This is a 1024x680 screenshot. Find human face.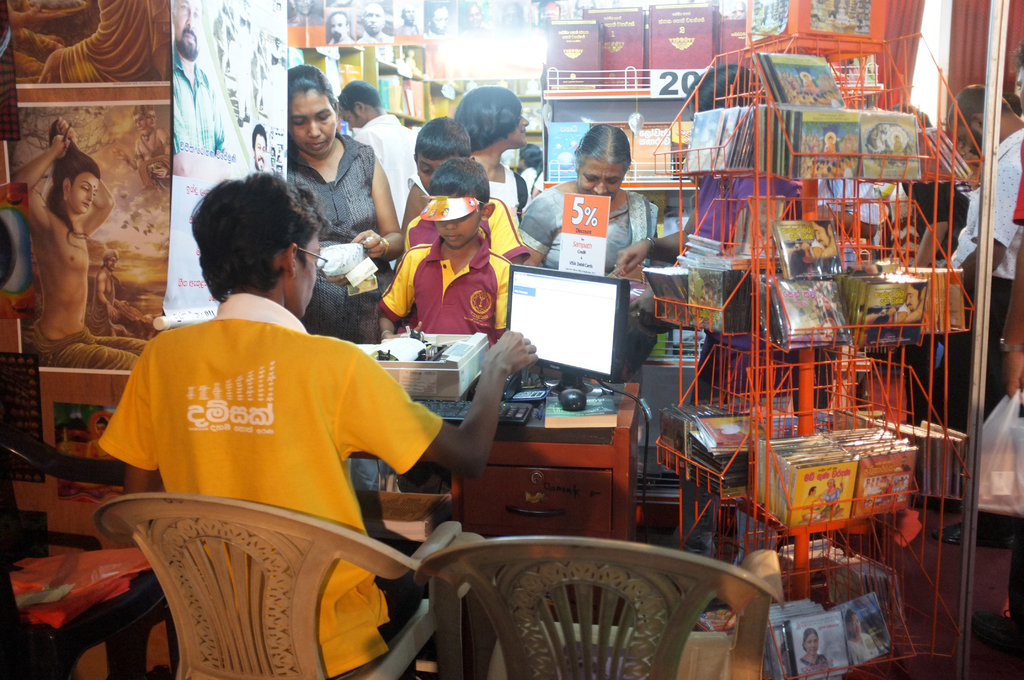
Bounding box: [left=253, top=131, right=267, bottom=171].
